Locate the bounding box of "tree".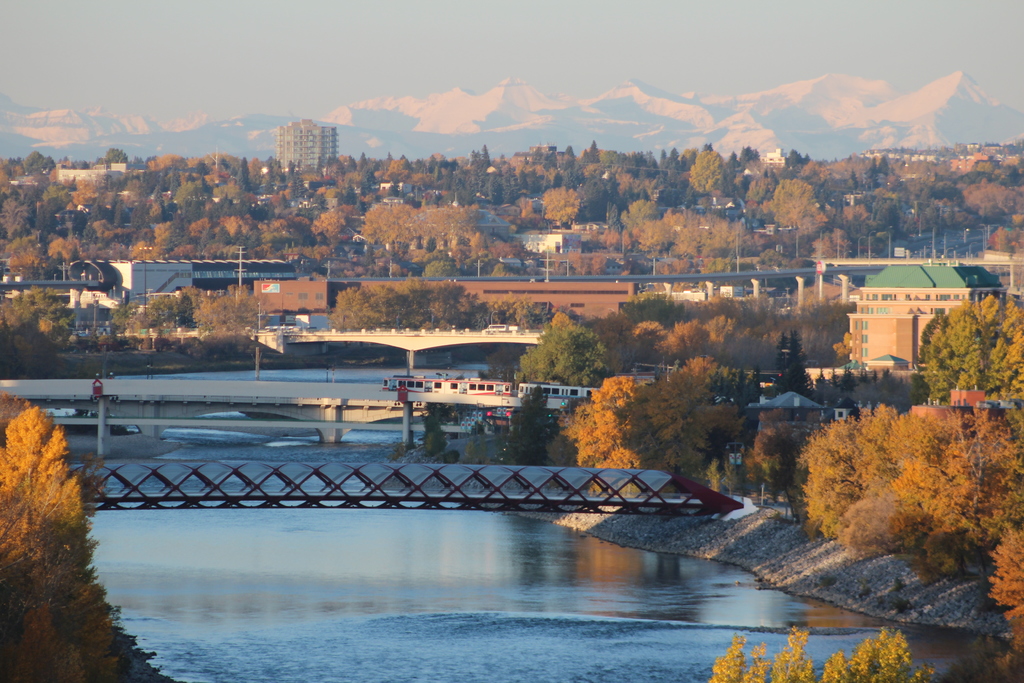
Bounding box: x1=543, y1=191, x2=586, y2=233.
